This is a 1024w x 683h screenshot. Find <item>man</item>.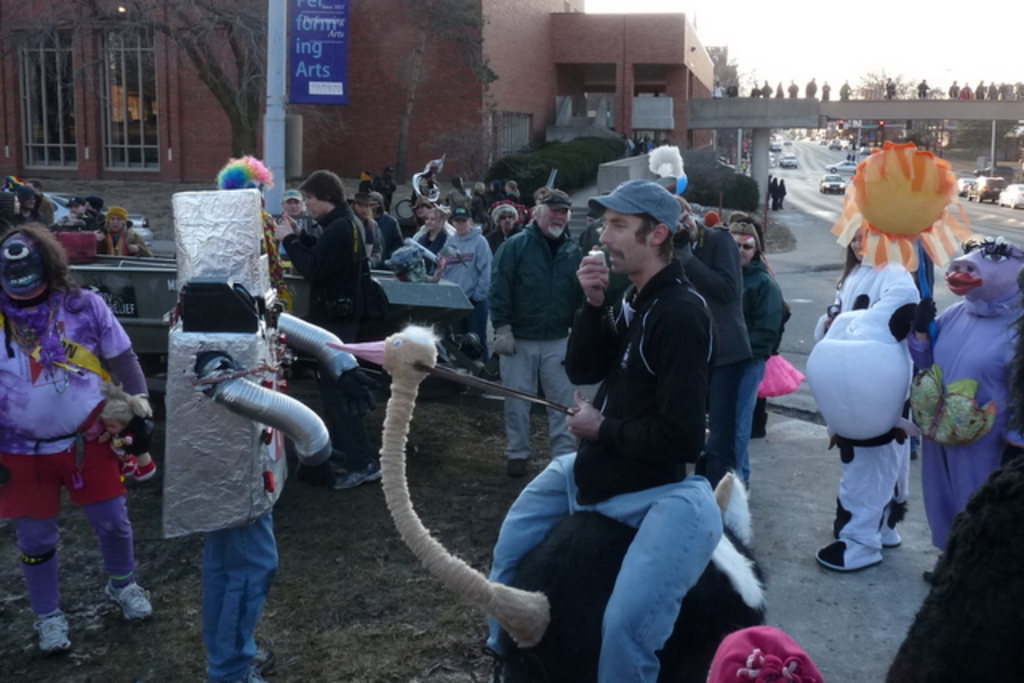
Bounding box: x1=488 y1=190 x2=597 y2=480.
